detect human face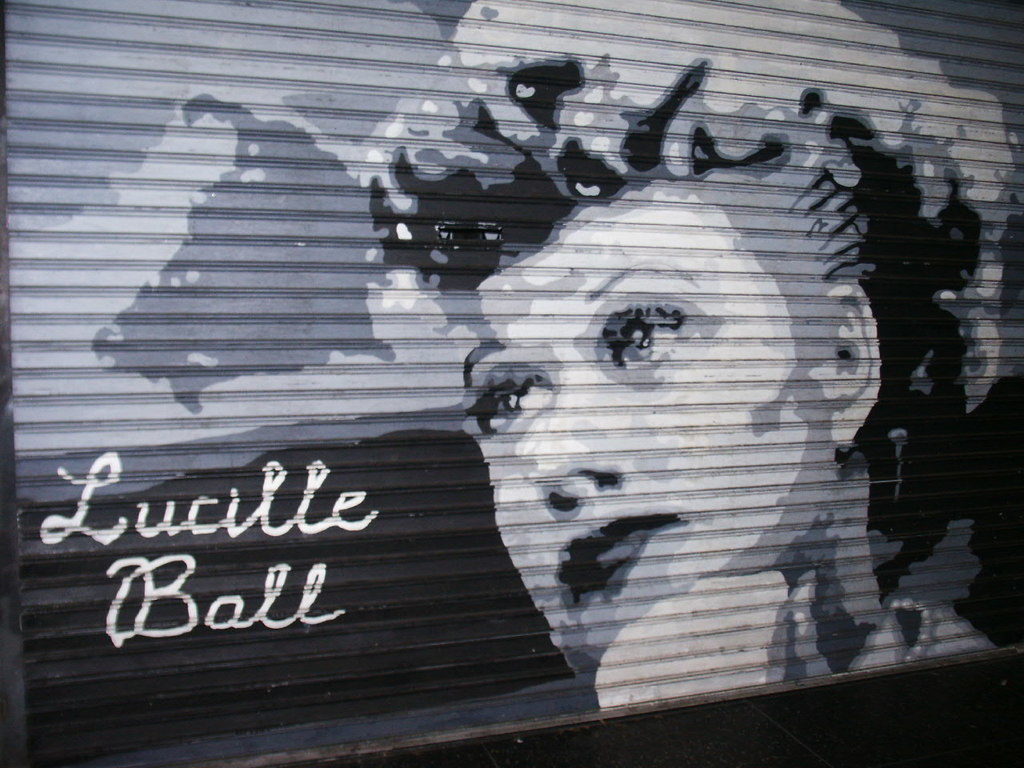
Rect(460, 195, 818, 672)
